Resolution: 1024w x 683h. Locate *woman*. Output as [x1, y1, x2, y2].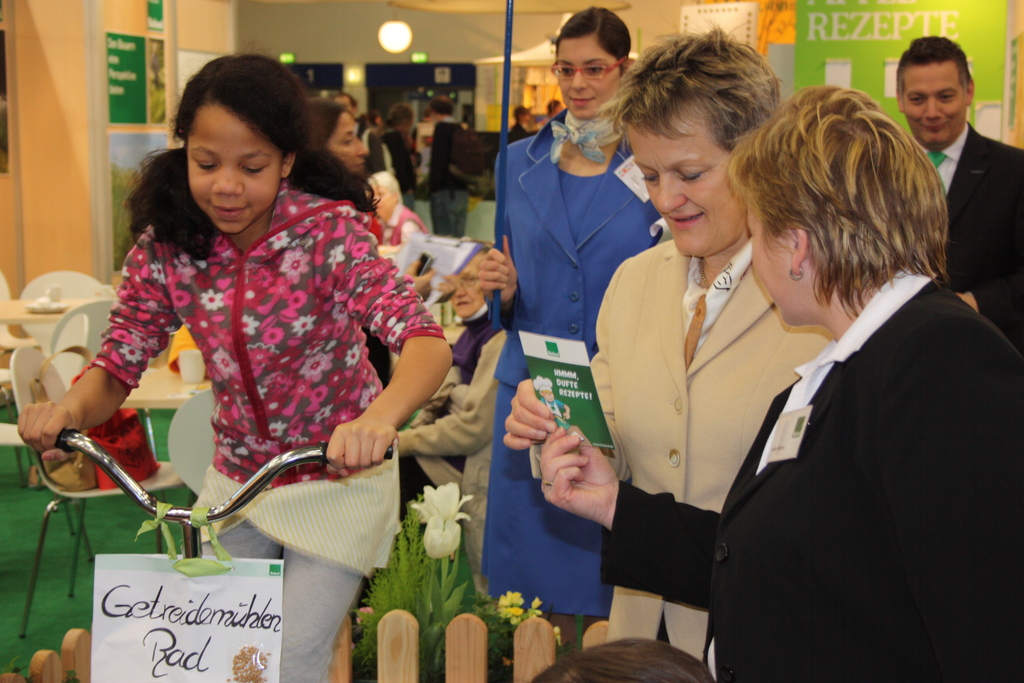
[479, 5, 672, 654].
